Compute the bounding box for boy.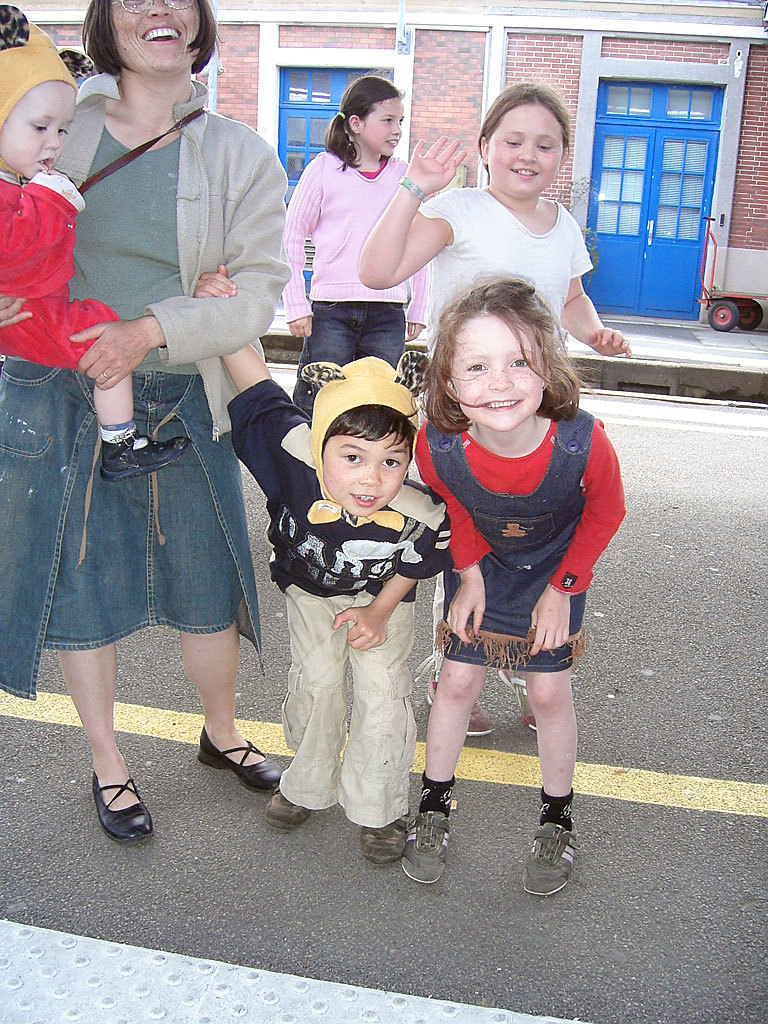
<bbox>0, 4, 191, 483</bbox>.
